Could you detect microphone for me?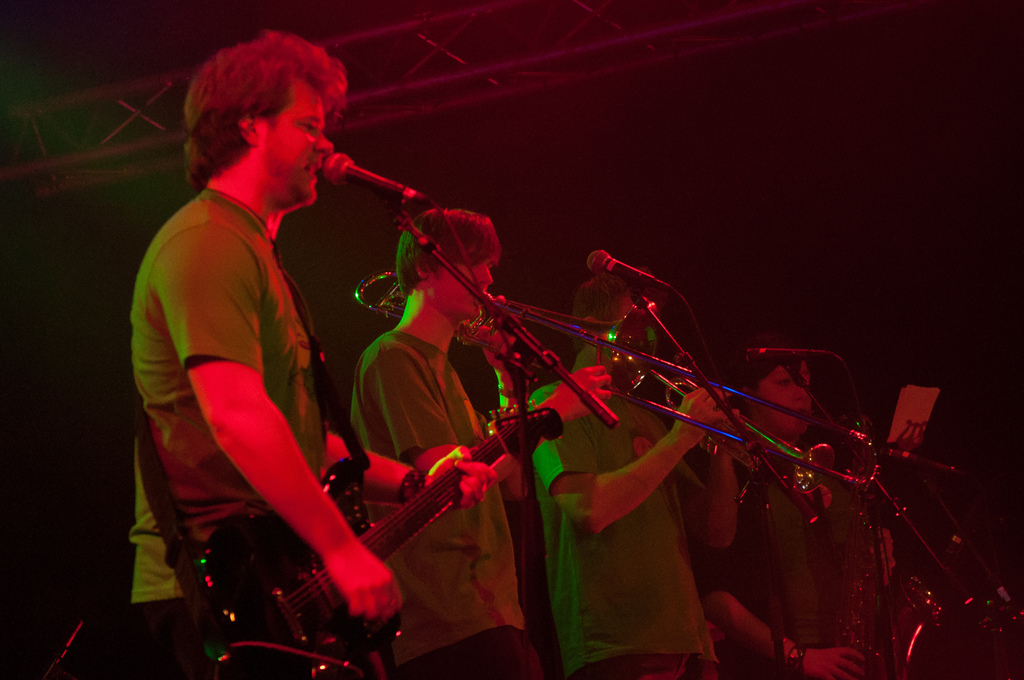
Detection result: Rect(320, 153, 438, 208).
